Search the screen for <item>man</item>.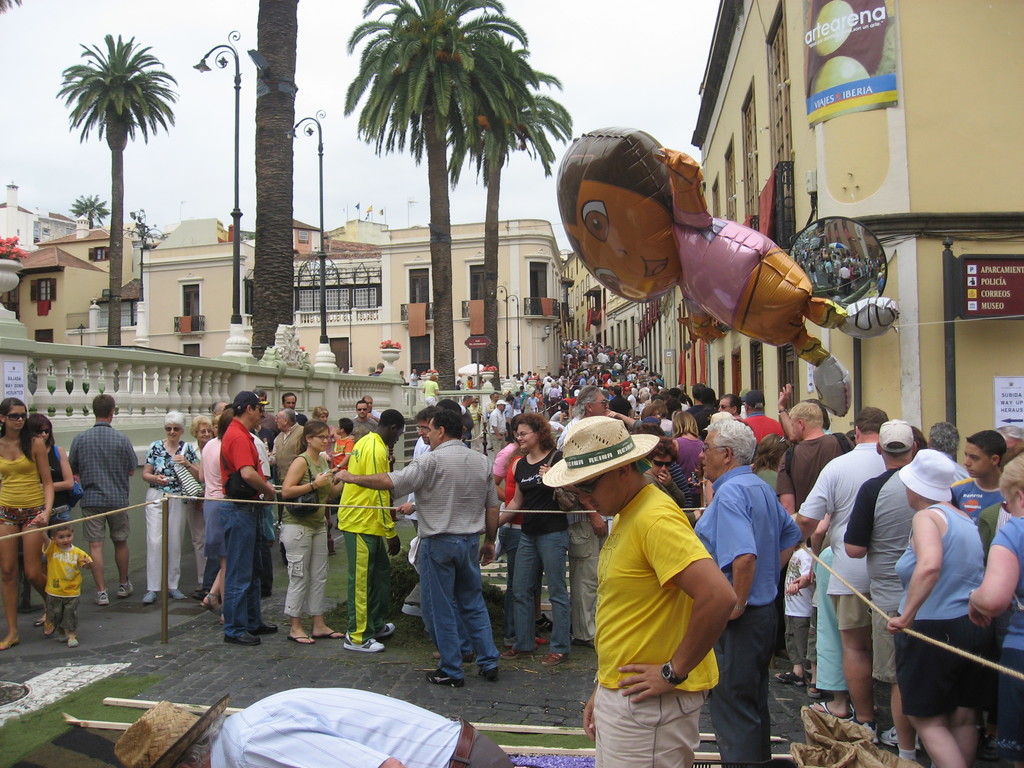
Found at bbox(555, 385, 612, 648).
